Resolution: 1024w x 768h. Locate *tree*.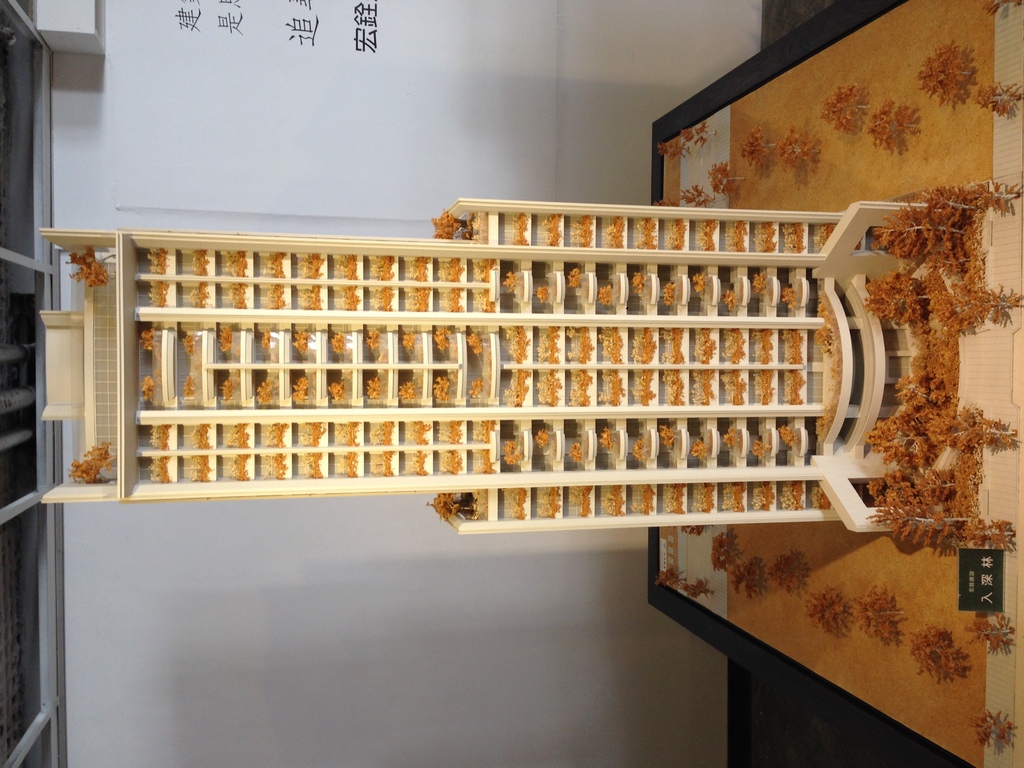
region(419, 491, 474, 524).
